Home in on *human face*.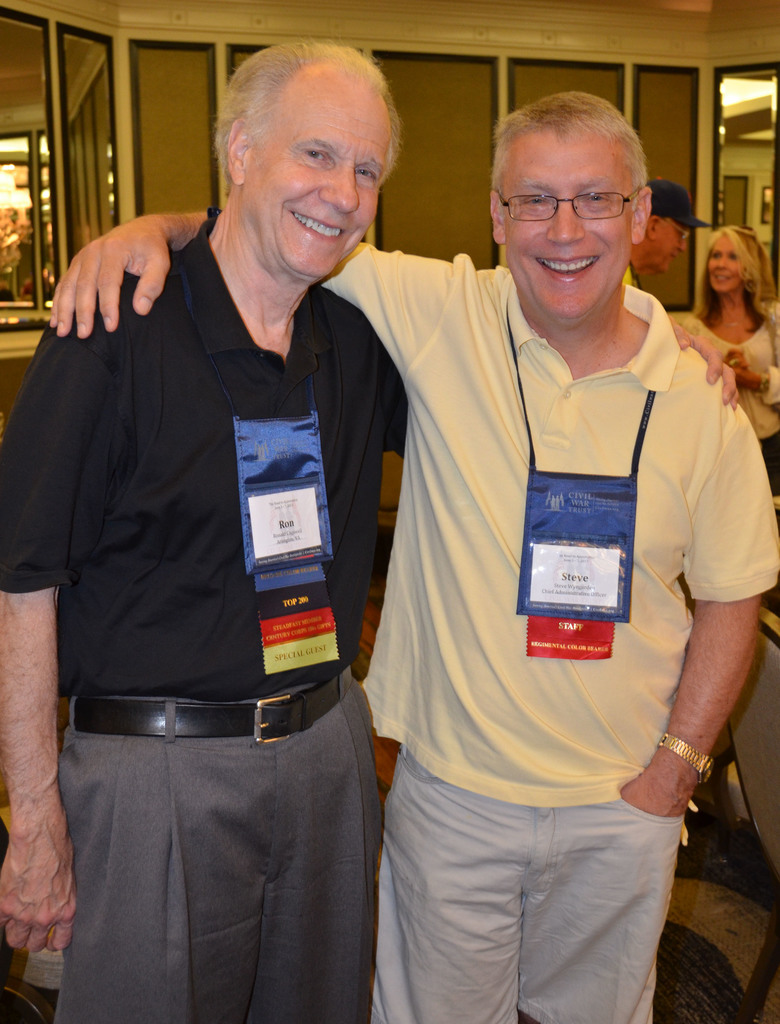
Homed in at crop(505, 146, 632, 326).
